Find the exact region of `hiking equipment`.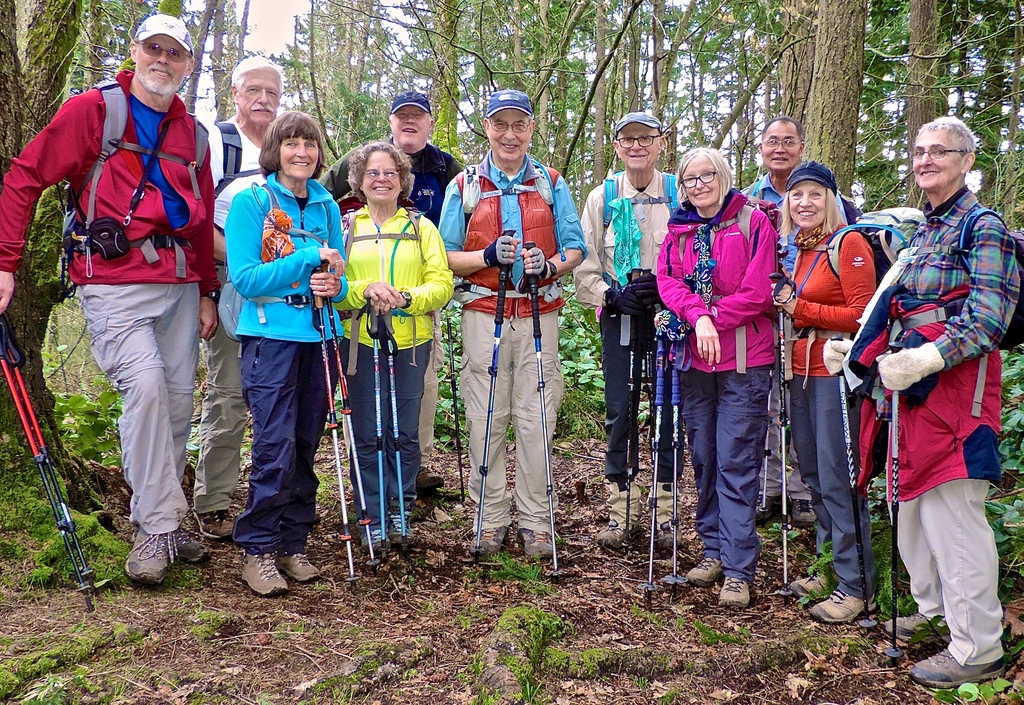
Exact region: (left=827, top=334, right=886, bottom=640).
